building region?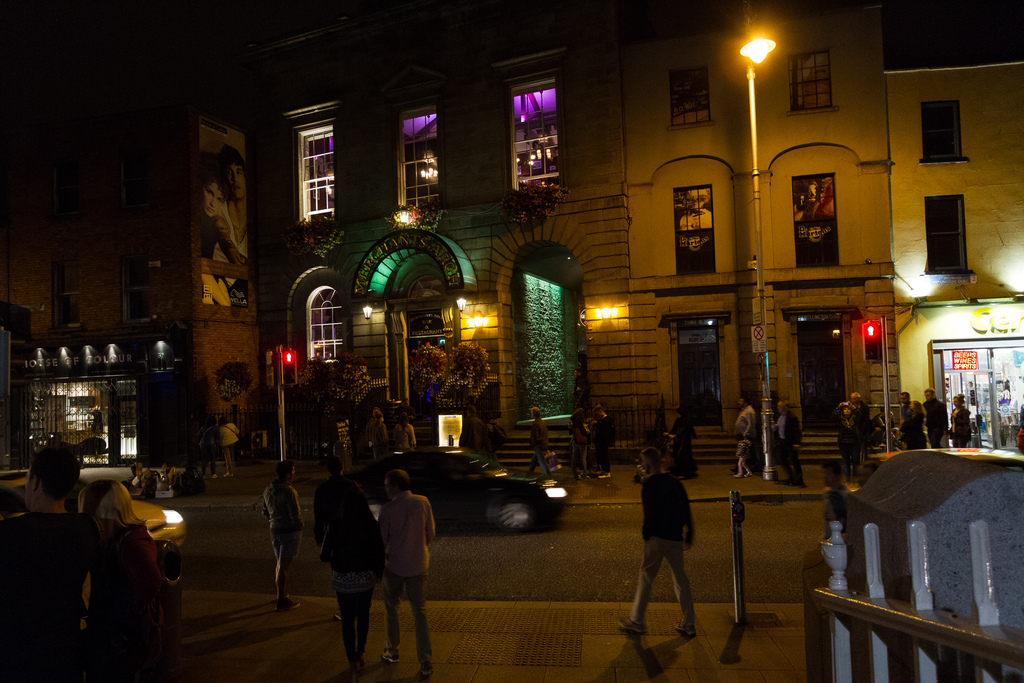
{"x1": 0, "y1": 84, "x2": 276, "y2": 460}
